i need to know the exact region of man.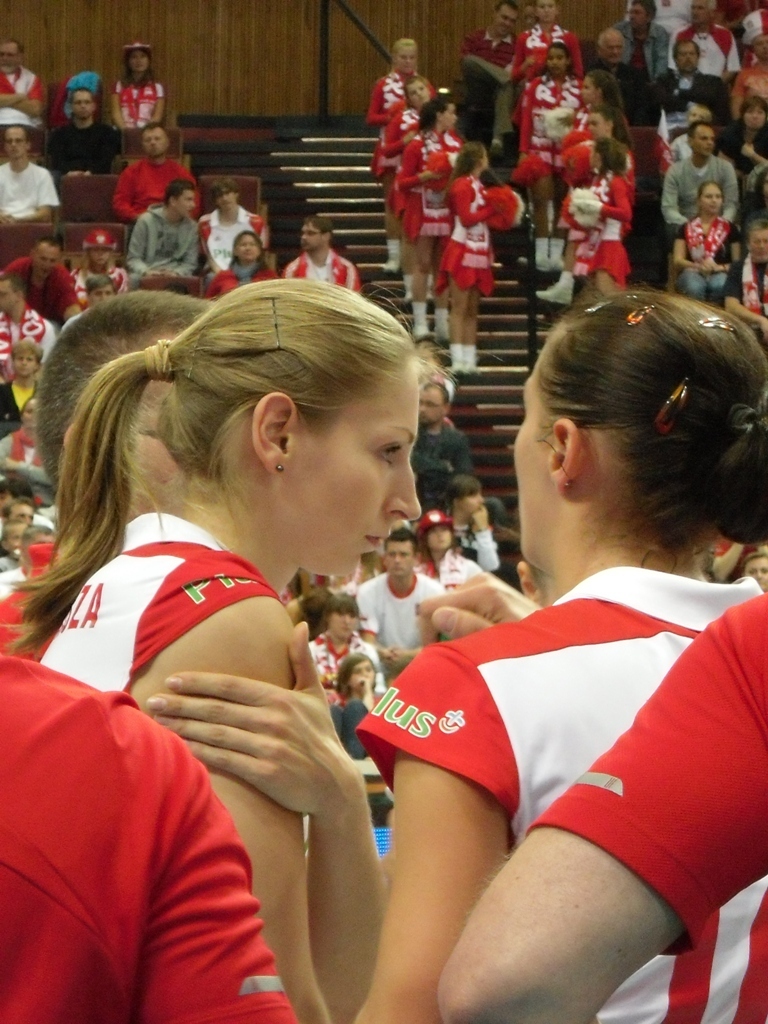
Region: bbox=[0, 514, 25, 558].
